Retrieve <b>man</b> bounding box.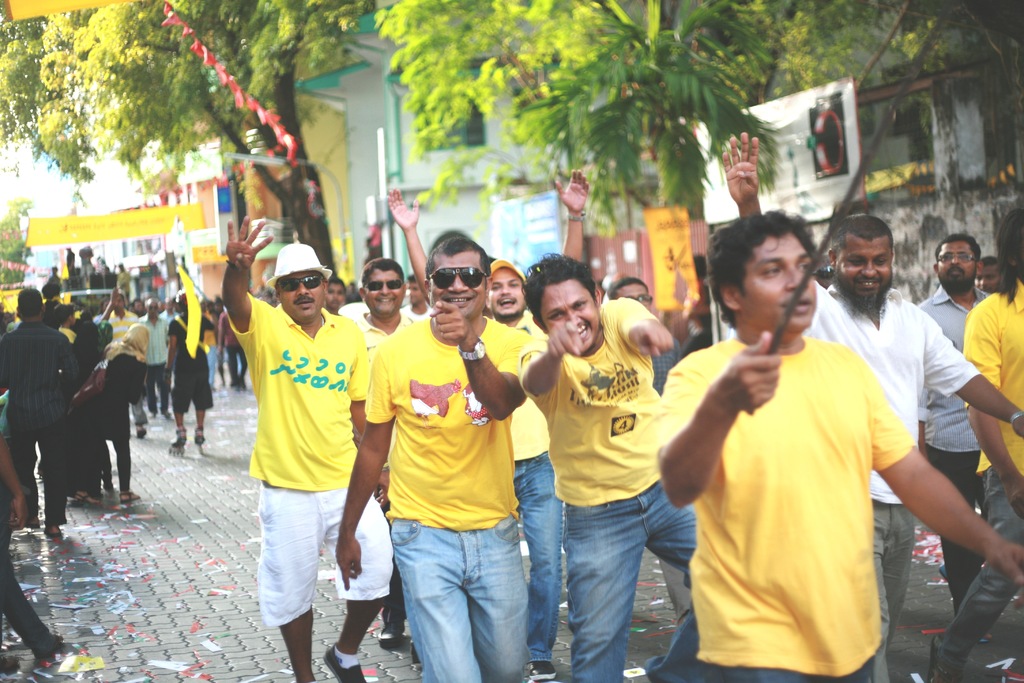
Bounding box: (left=606, top=276, right=692, bottom=624).
